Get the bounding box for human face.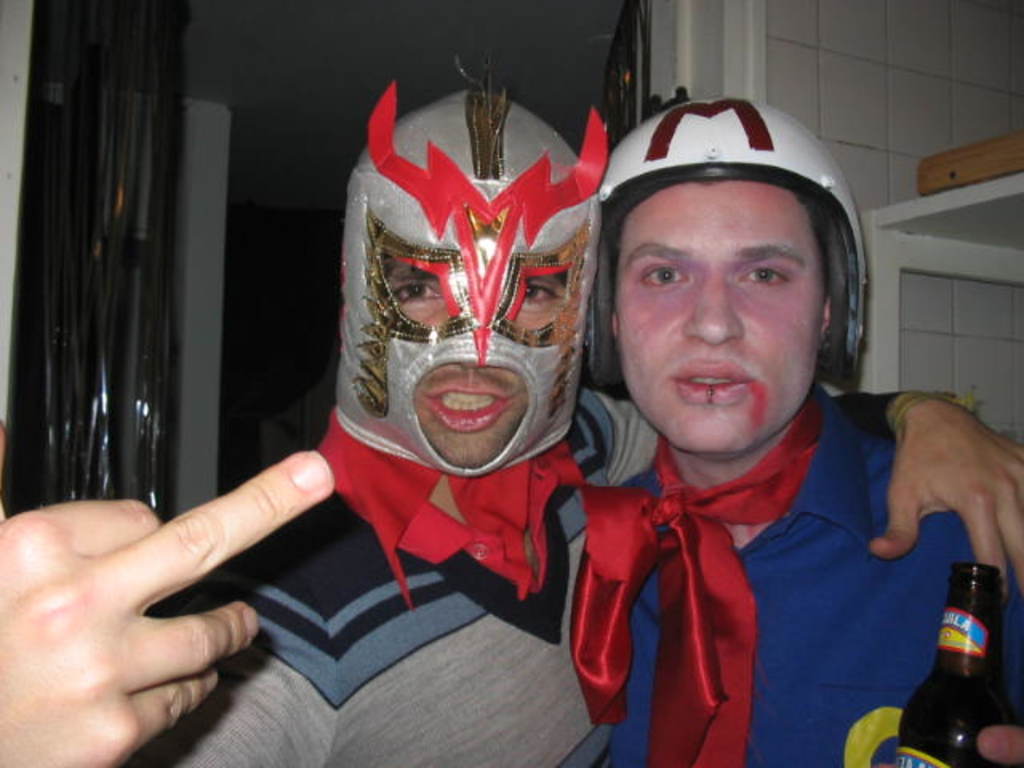
select_region(614, 176, 846, 437).
